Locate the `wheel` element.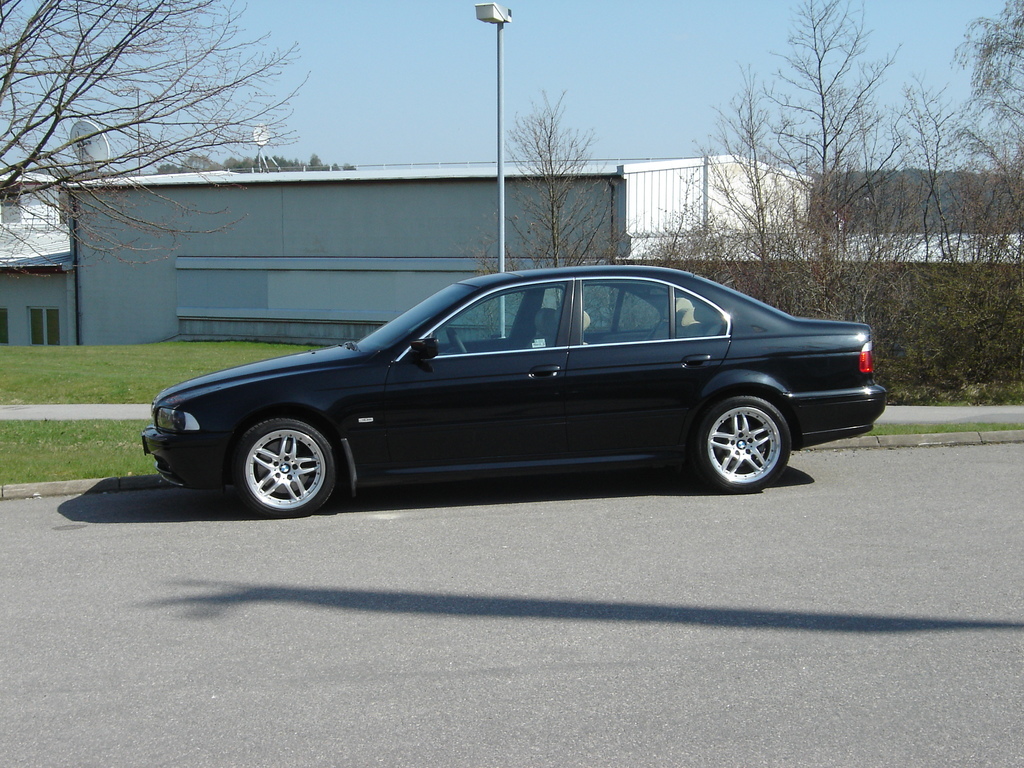
Element bbox: x1=224 y1=411 x2=335 y2=509.
